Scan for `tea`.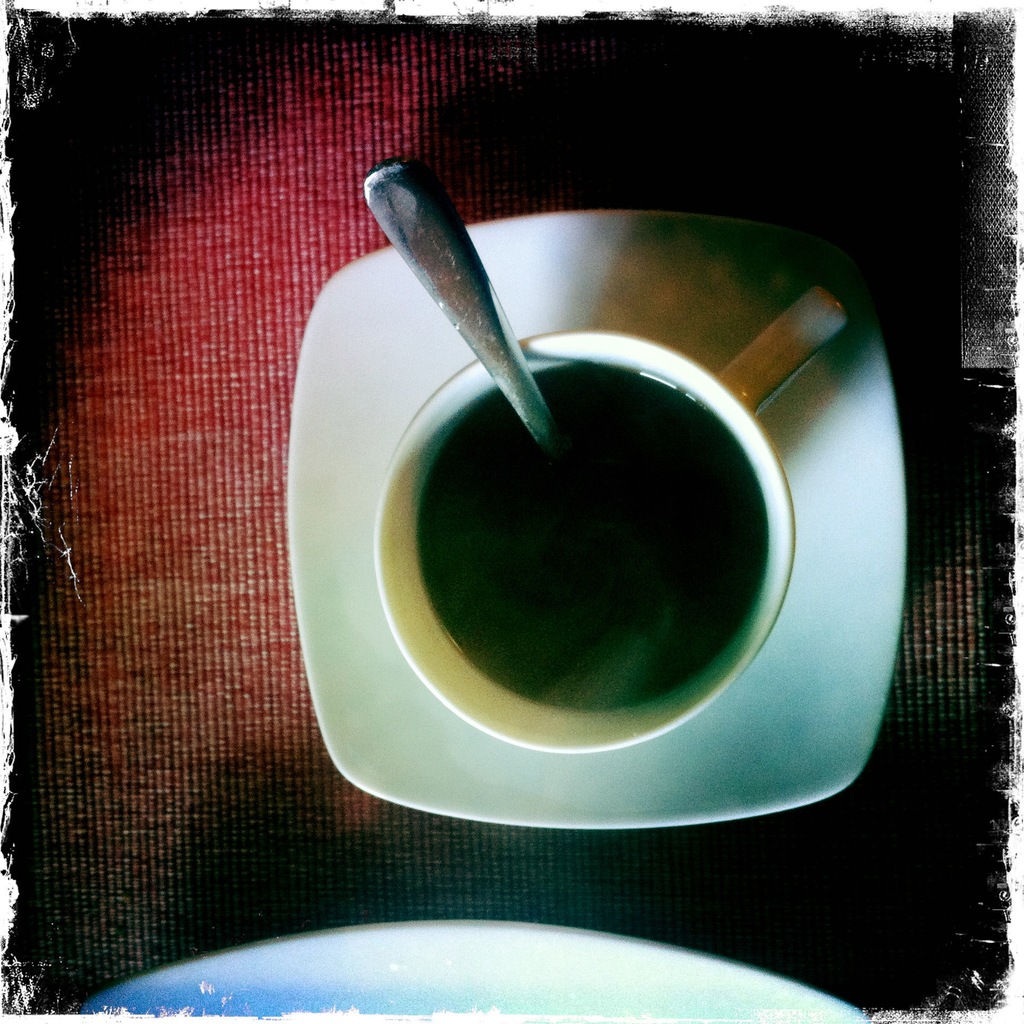
Scan result: 417,364,771,712.
